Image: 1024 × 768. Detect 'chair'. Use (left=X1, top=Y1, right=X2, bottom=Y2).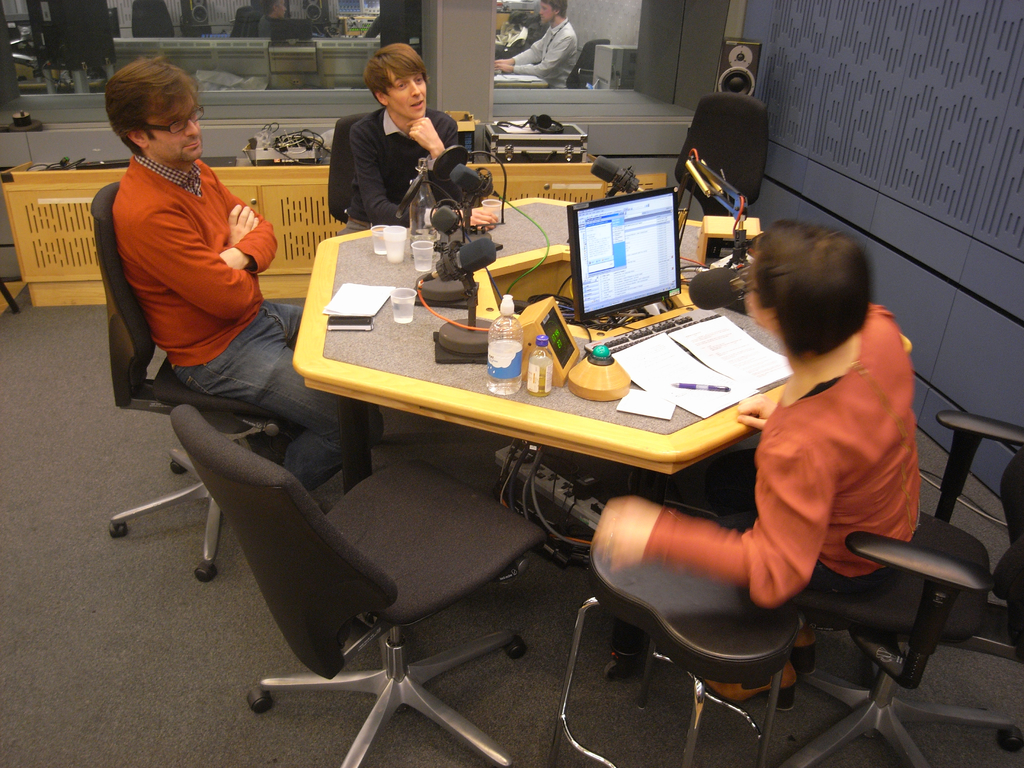
(left=328, top=111, right=371, bottom=223).
